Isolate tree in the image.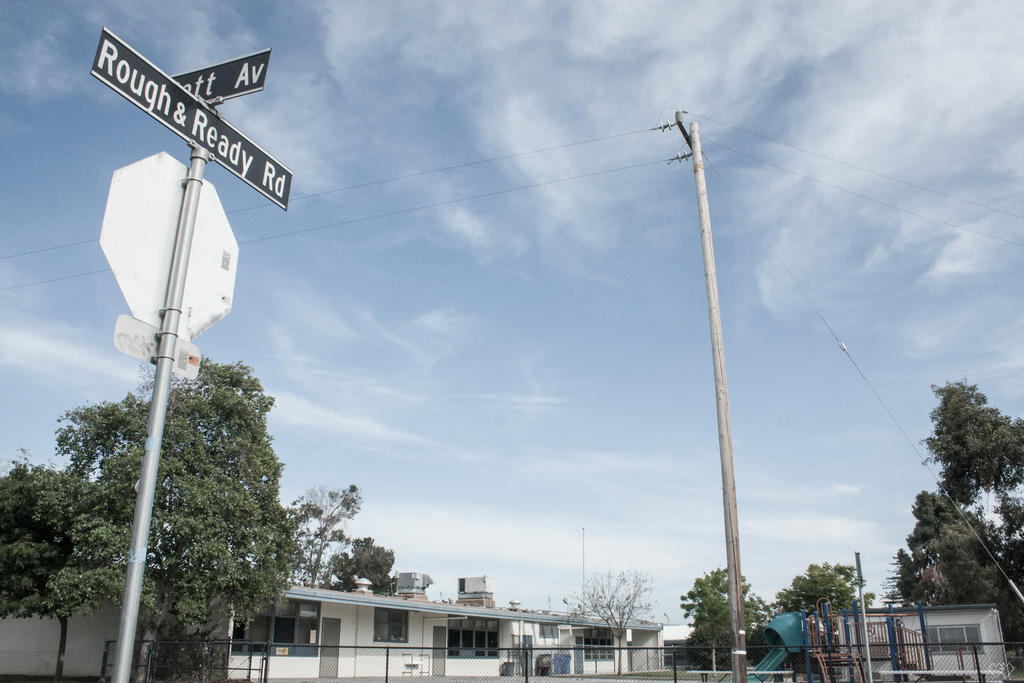
Isolated region: <bbox>775, 556, 880, 647</bbox>.
